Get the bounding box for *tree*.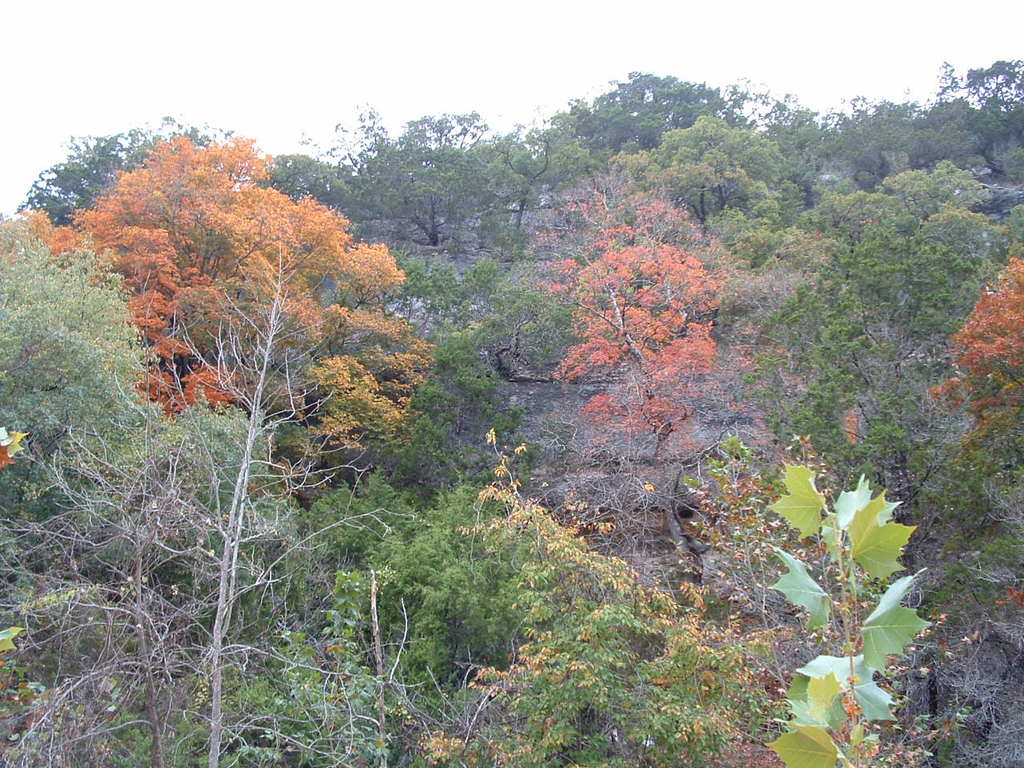
{"x1": 0, "y1": 205, "x2": 359, "y2": 766}.
